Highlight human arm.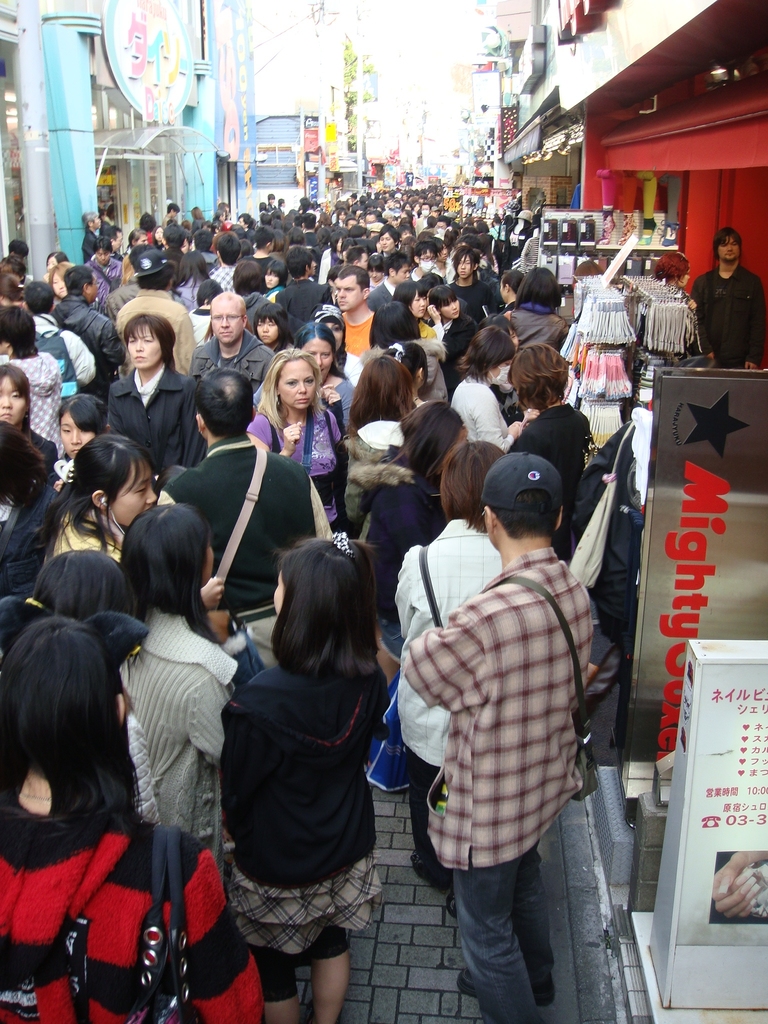
Highlighted region: box=[67, 333, 95, 382].
